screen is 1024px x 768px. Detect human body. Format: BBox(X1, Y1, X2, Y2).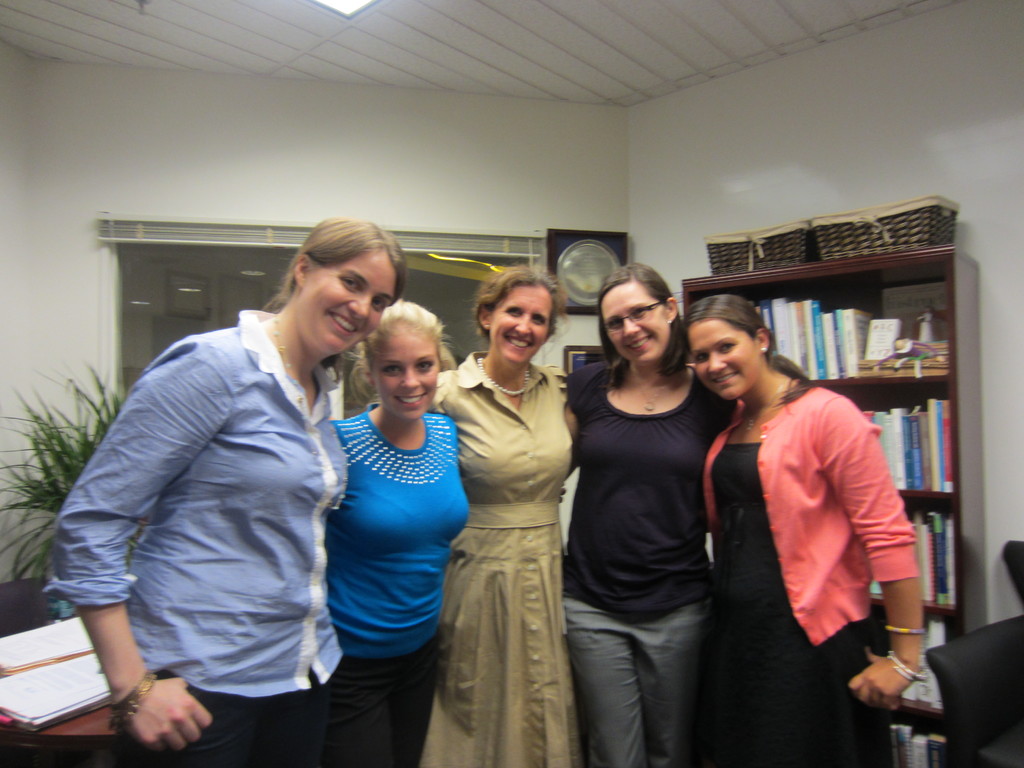
BBox(691, 297, 930, 762).
